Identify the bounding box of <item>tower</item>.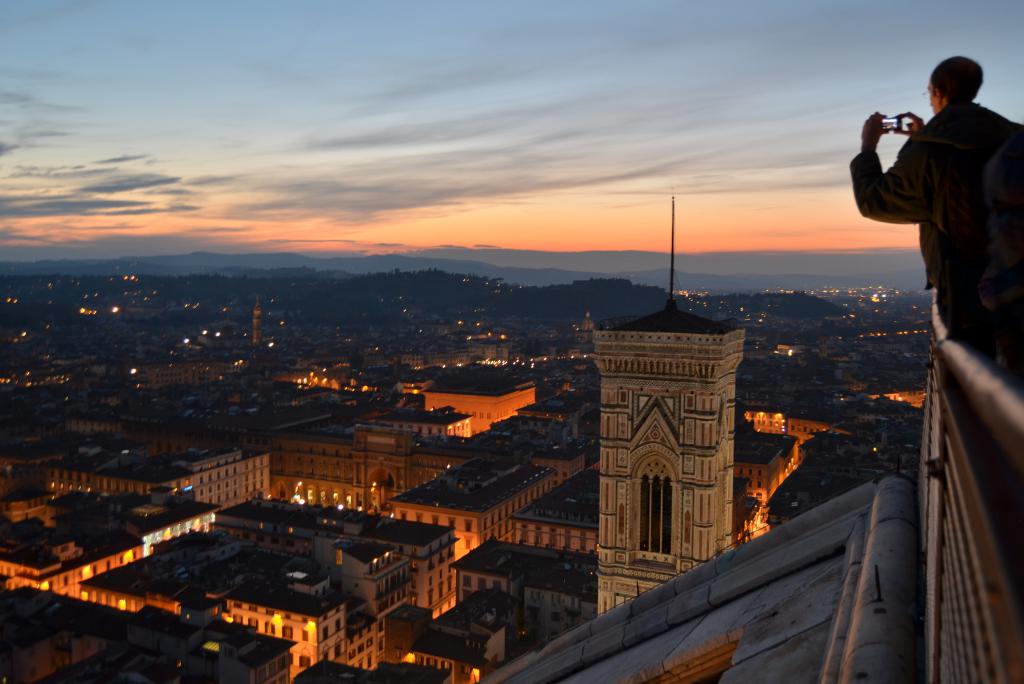
<bbox>589, 200, 751, 618</bbox>.
